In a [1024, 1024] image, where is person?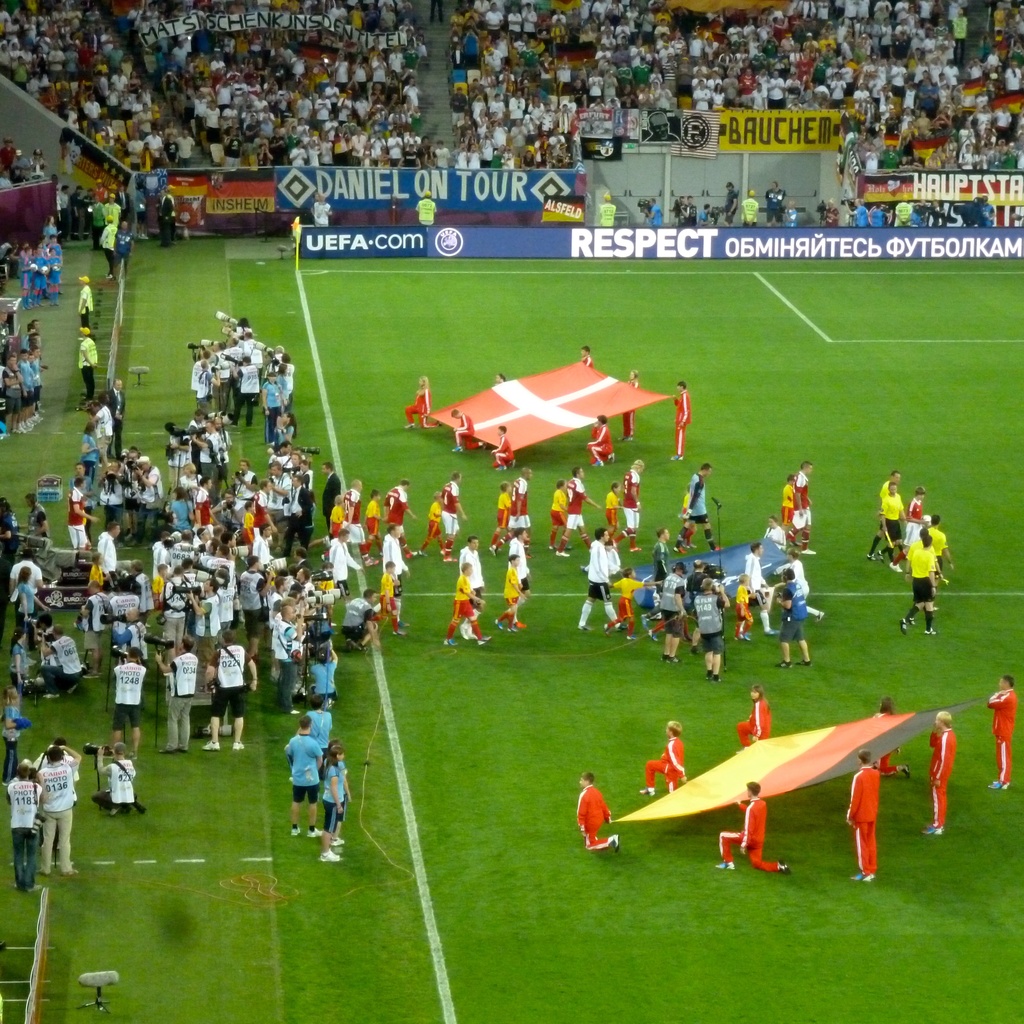
l=32, t=624, r=84, b=700.
